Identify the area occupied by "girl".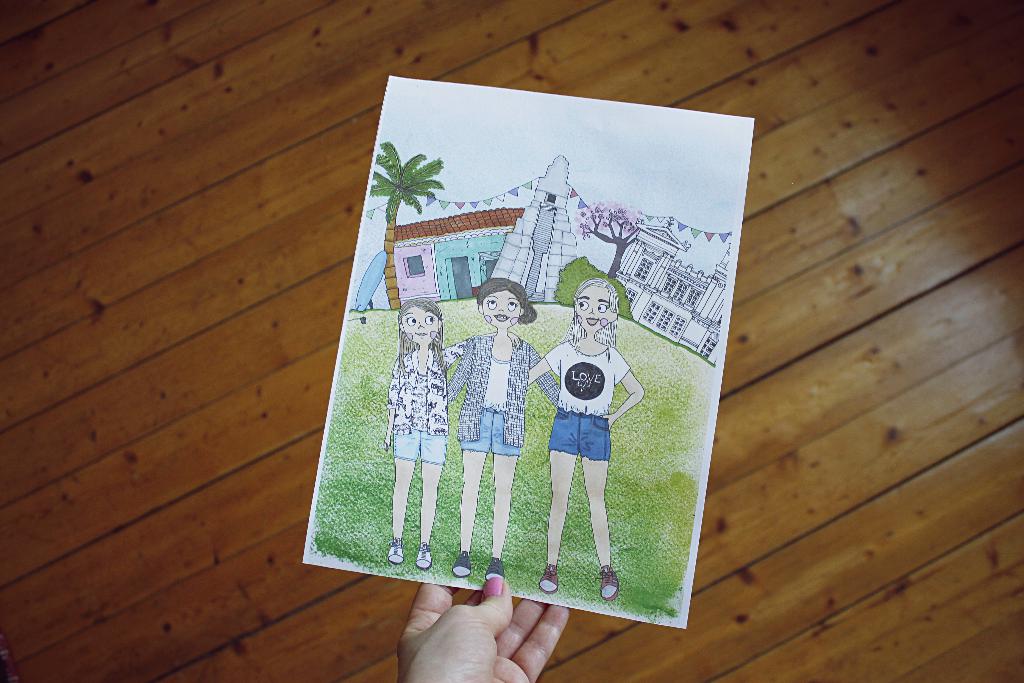
Area: bbox=[390, 297, 463, 570].
